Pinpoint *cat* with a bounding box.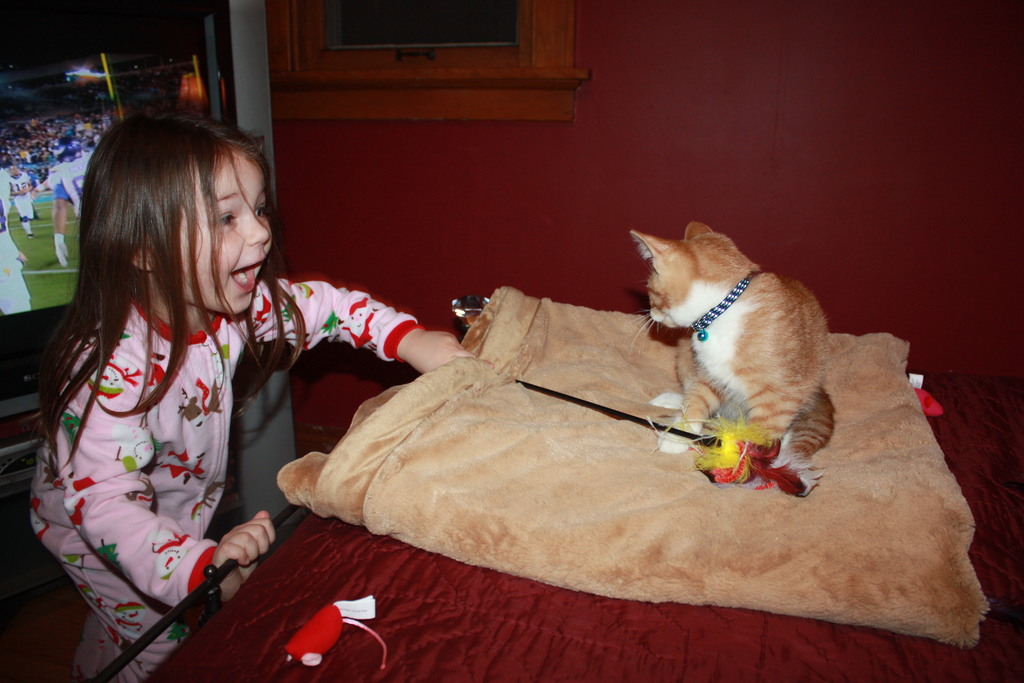
crop(625, 218, 835, 502).
